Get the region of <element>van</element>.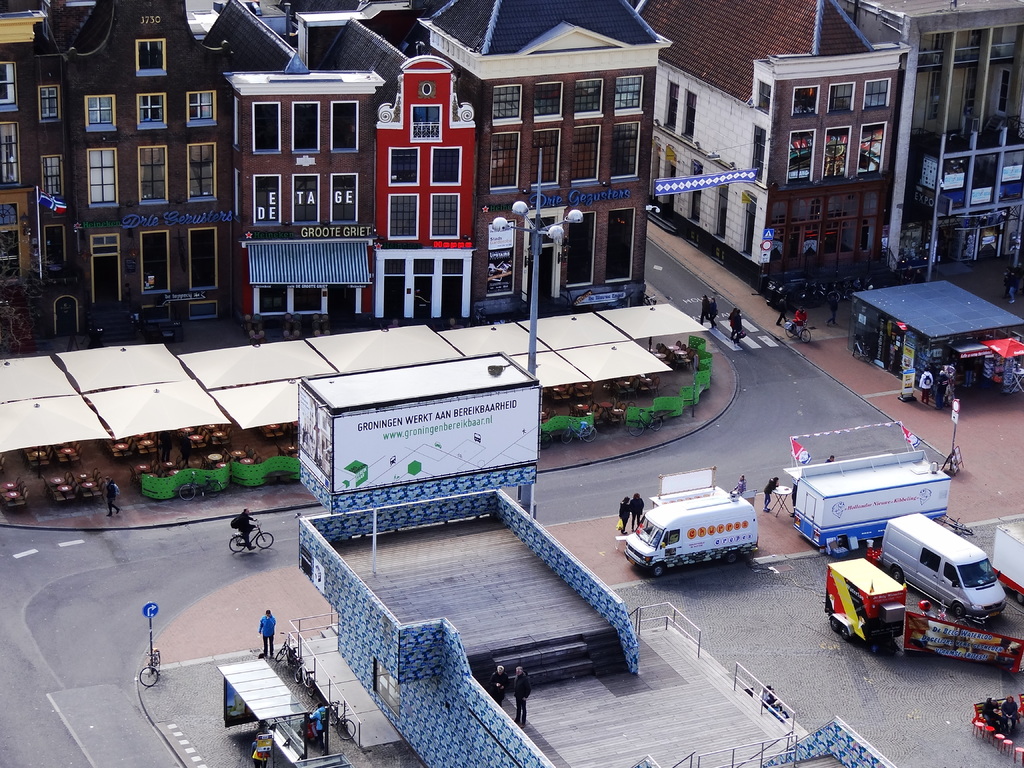
BBox(875, 511, 1010, 625).
